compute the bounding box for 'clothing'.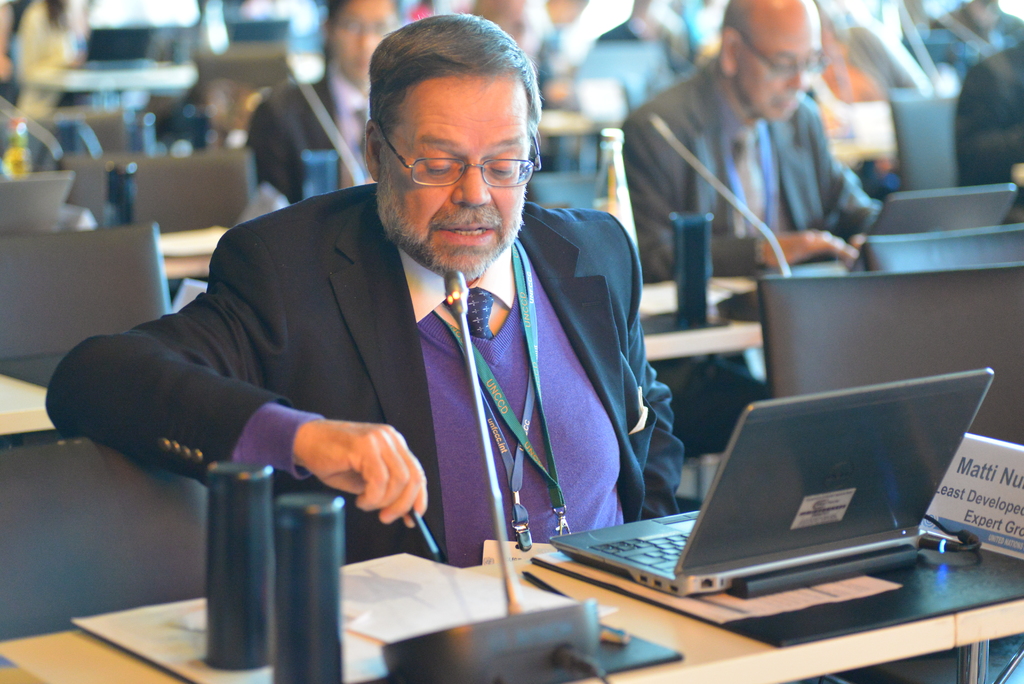
613, 62, 869, 288.
